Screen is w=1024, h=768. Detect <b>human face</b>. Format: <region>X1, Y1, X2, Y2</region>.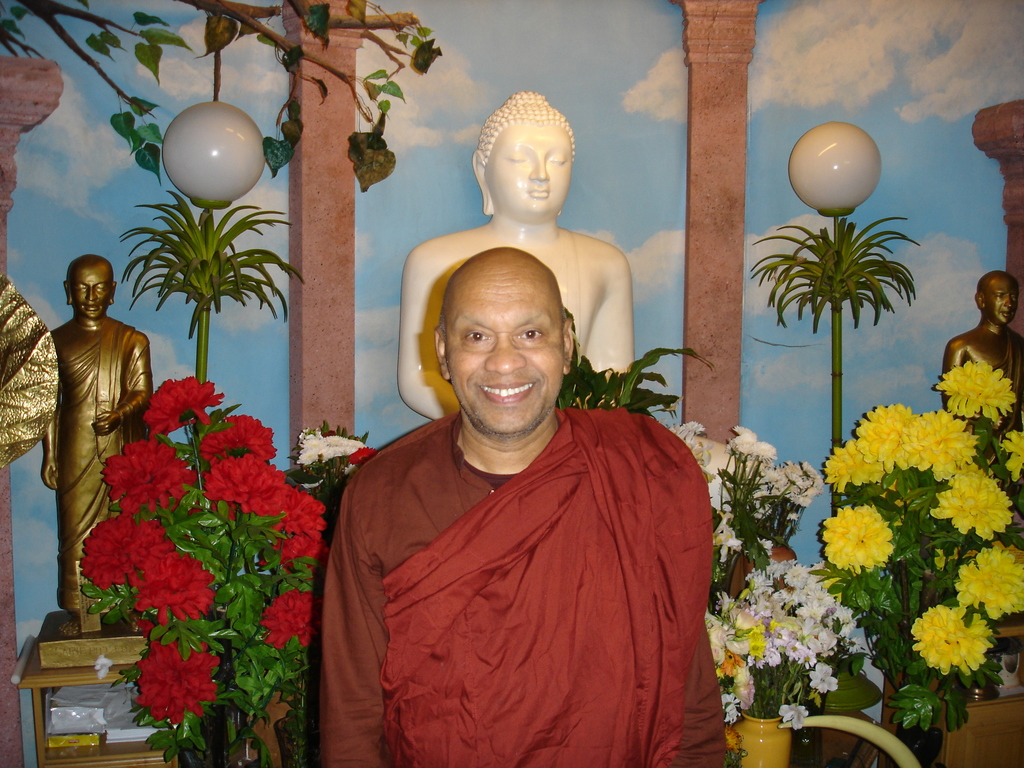
<region>447, 277, 561, 433</region>.
